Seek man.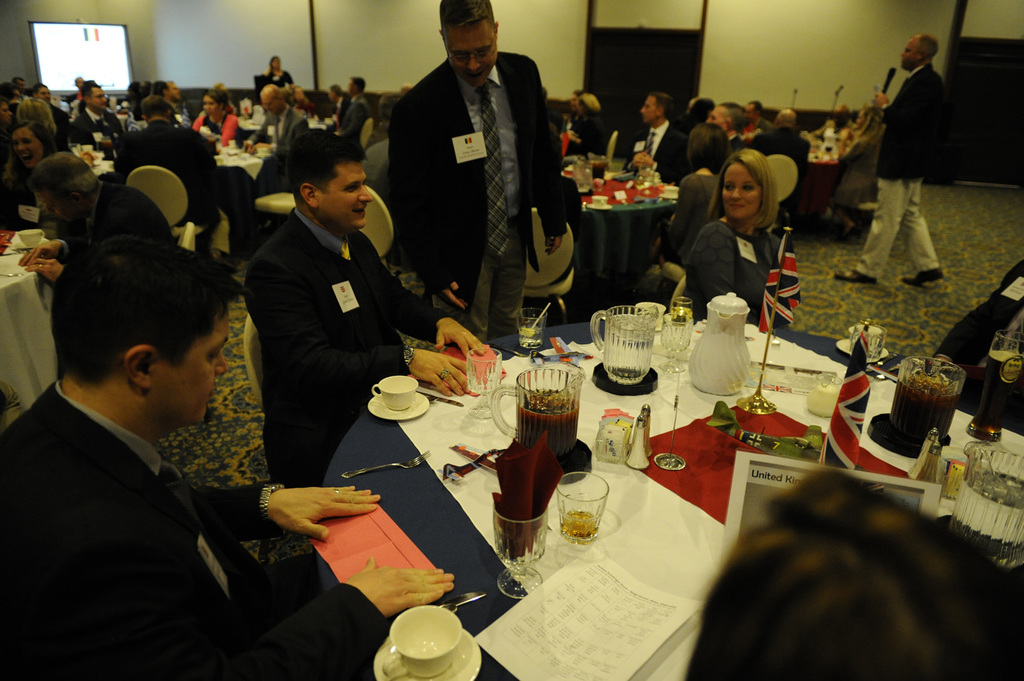
Rect(241, 128, 488, 469).
